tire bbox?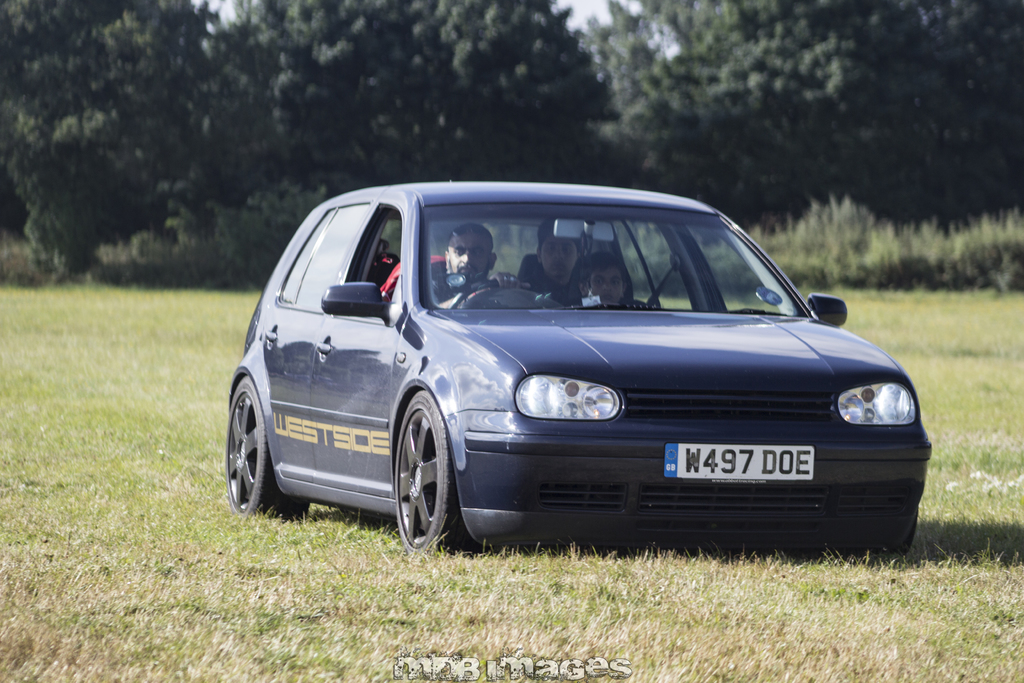
select_region(224, 374, 312, 520)
